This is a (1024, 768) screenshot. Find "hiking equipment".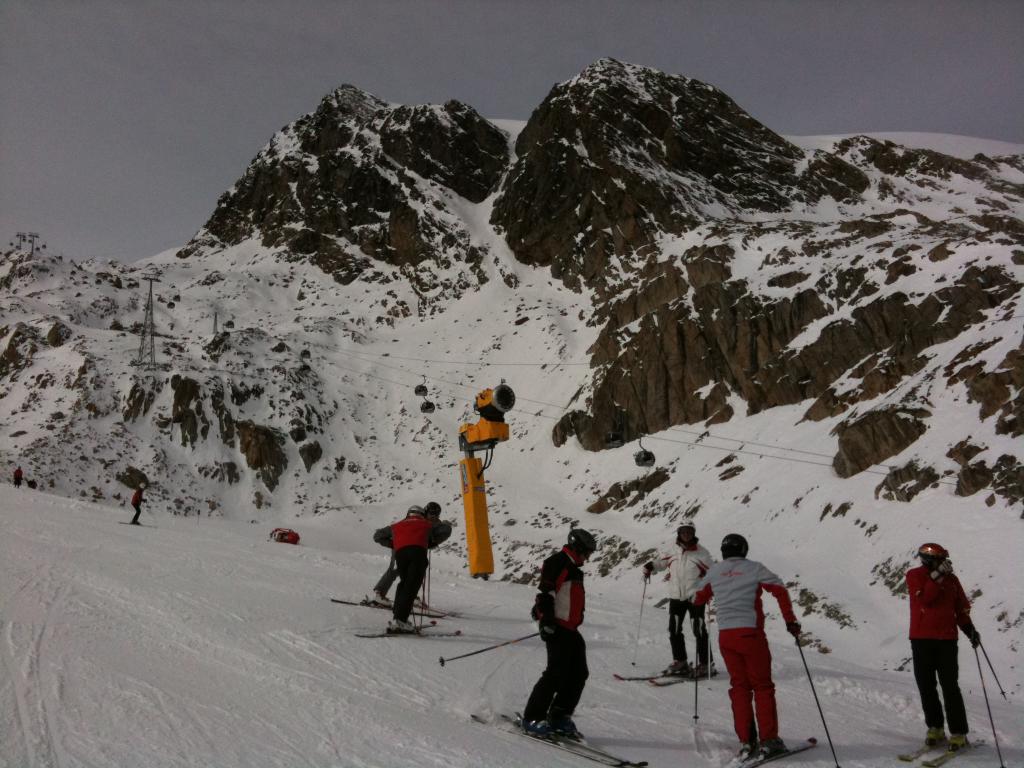
Bounding box: 557,523,600,561.
